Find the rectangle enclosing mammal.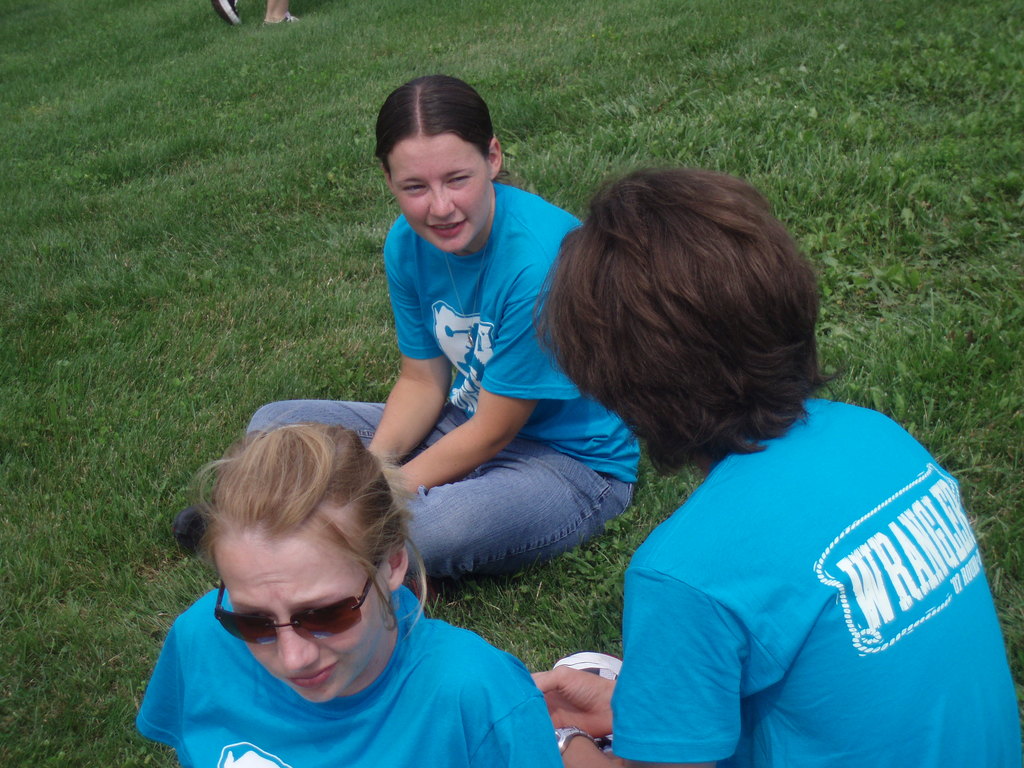
detection(205, 0, 299, 29).
